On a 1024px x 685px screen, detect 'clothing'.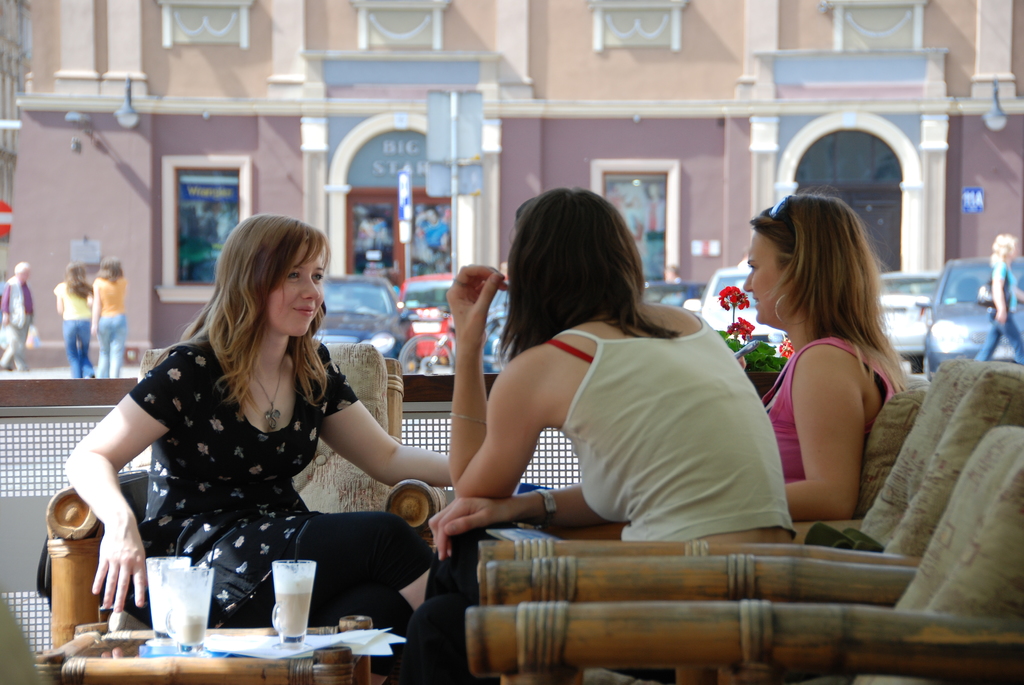
[93,271,130,376].
